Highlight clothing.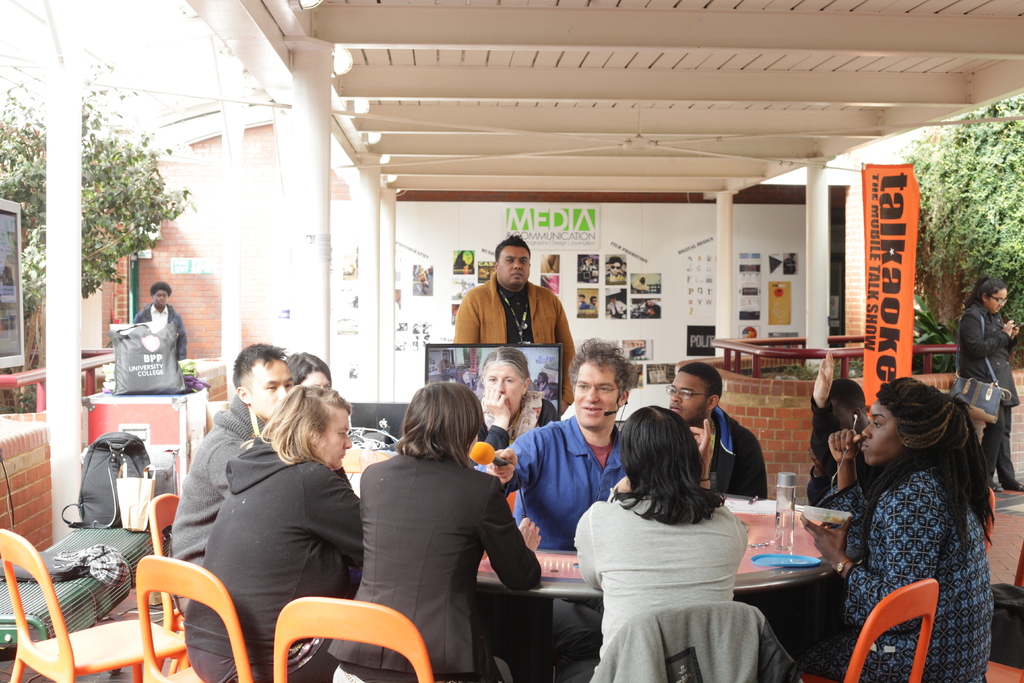
Highlighted region: <box>480,411,621,549</box>.
